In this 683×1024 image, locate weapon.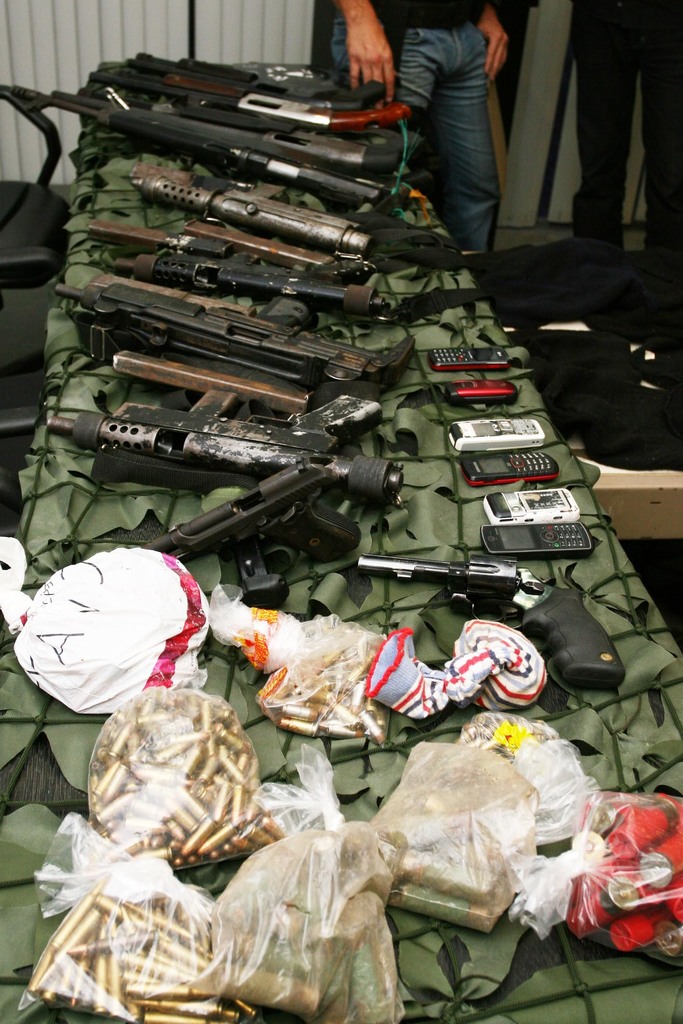
Bounding box: {"left": 48, "top": 394, "right": 398, "bottom": 499}.
